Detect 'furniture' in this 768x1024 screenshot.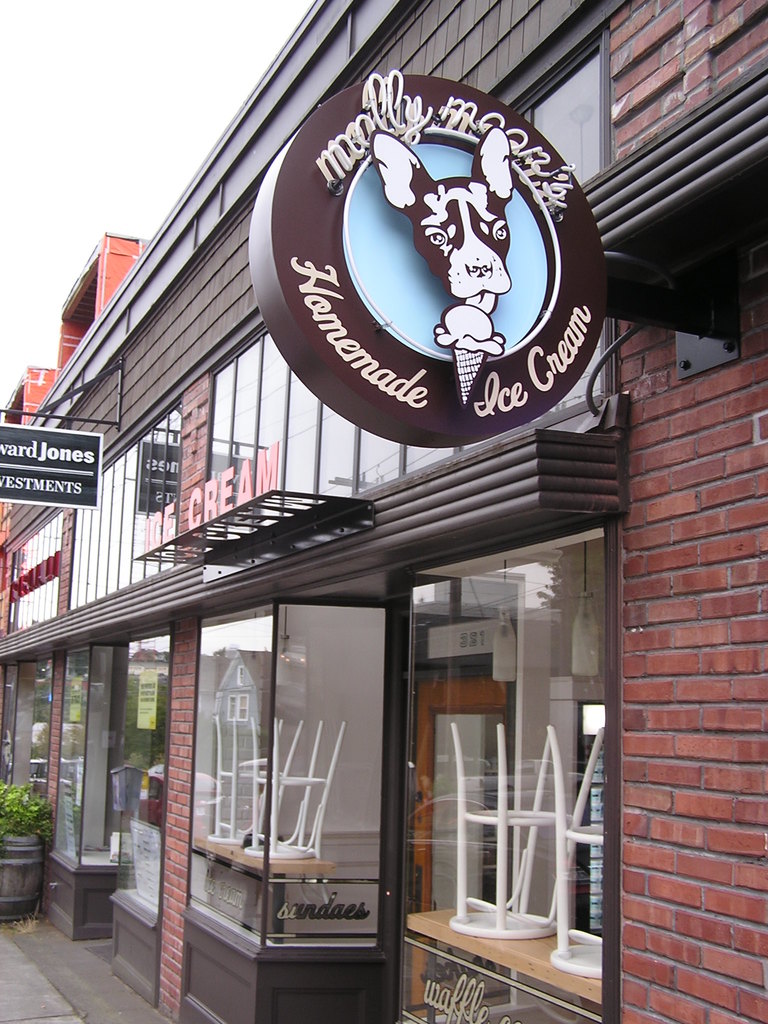
Detection: <region>447, 729, 599, 935</region>.
